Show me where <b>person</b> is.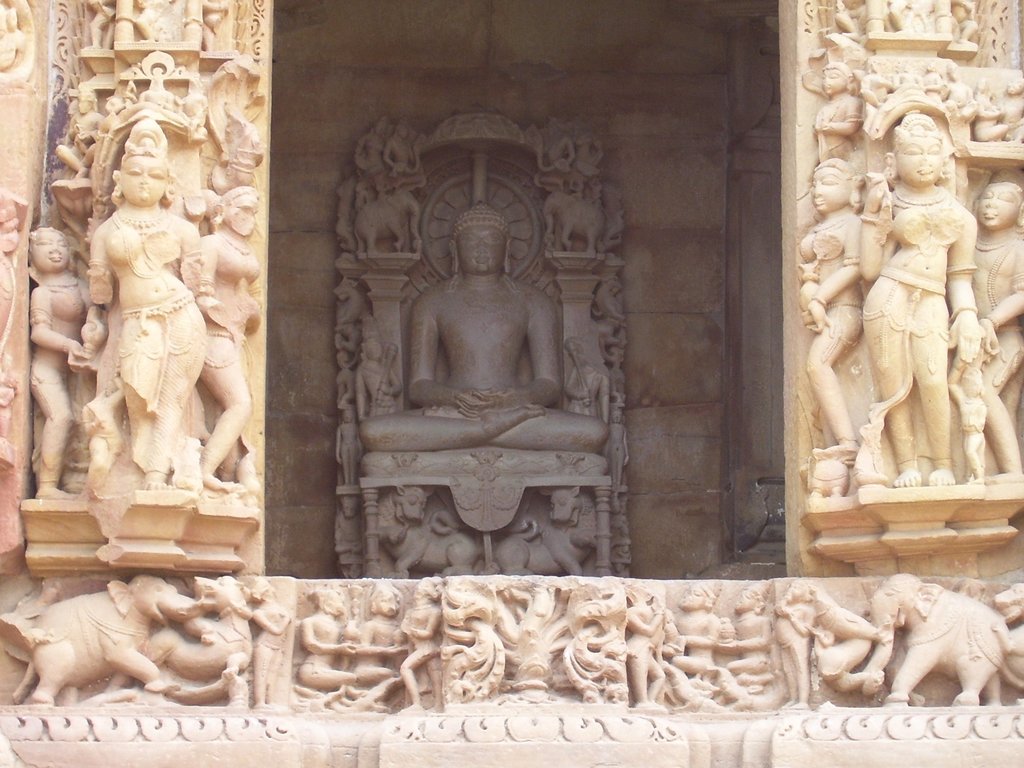
<b>person</b> is at x1=857, y1=117, x2=984, y2=487.
